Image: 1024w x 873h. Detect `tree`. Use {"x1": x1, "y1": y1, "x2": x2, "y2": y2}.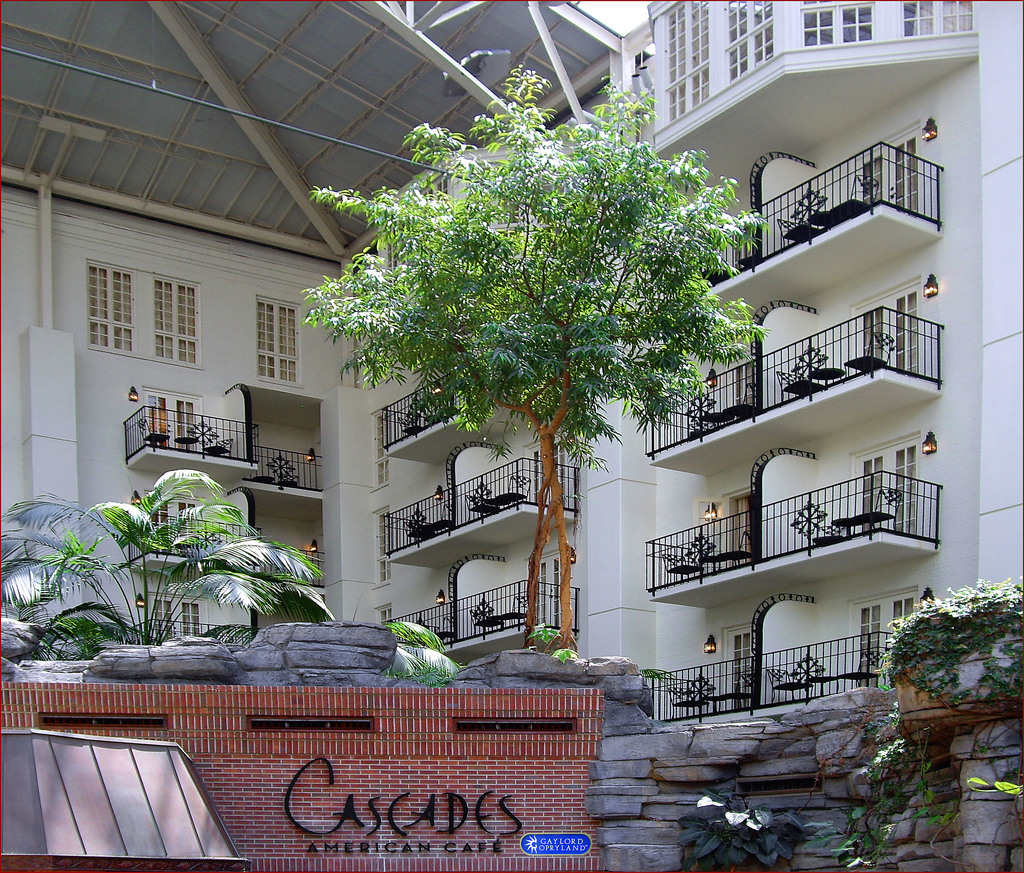
{"x1": 320, "y1": 72, "x2": 773, "y2": 656}.
